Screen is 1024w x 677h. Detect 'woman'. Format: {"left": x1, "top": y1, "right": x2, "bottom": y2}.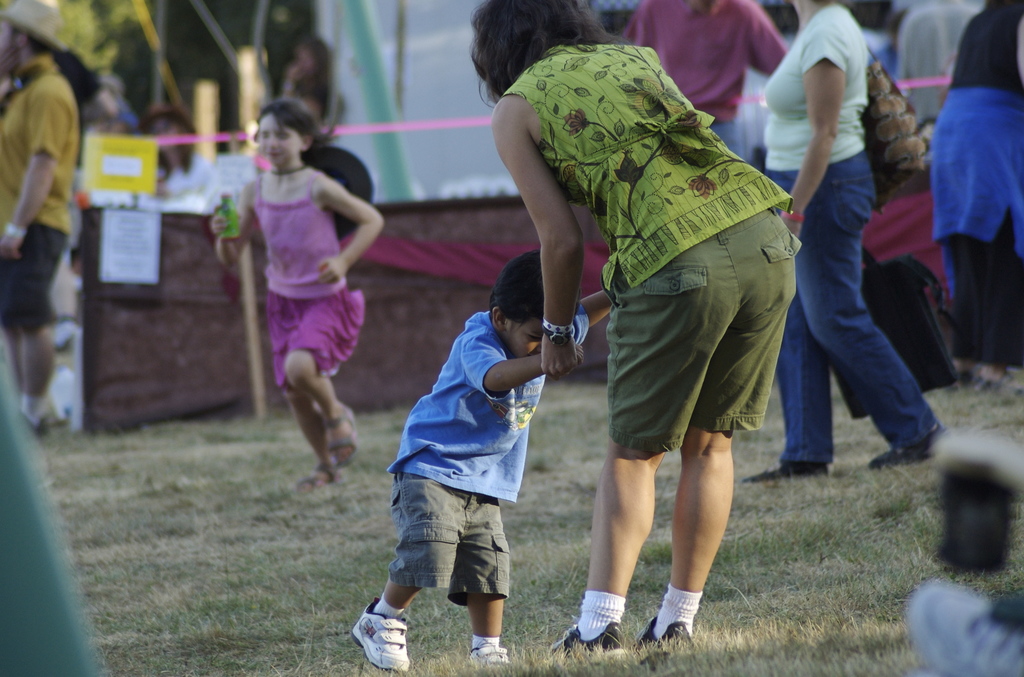
{"left": 748, "top": 0, "right": 943, "bottom": 502}.
